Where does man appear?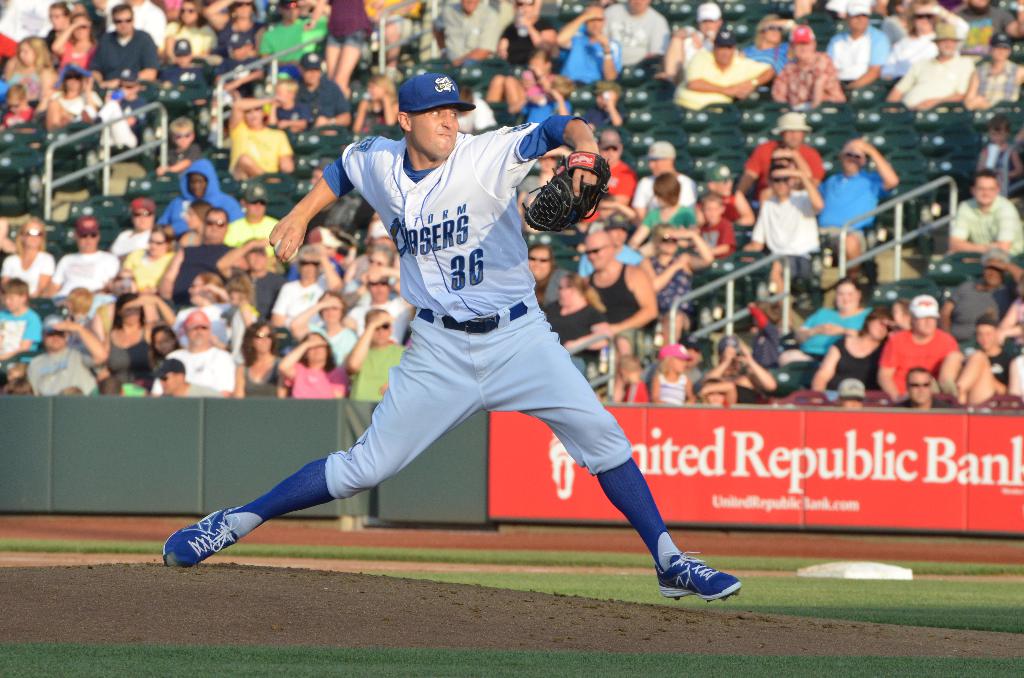
Appears at x1=826, y1=0, x2=898, y2=90.
